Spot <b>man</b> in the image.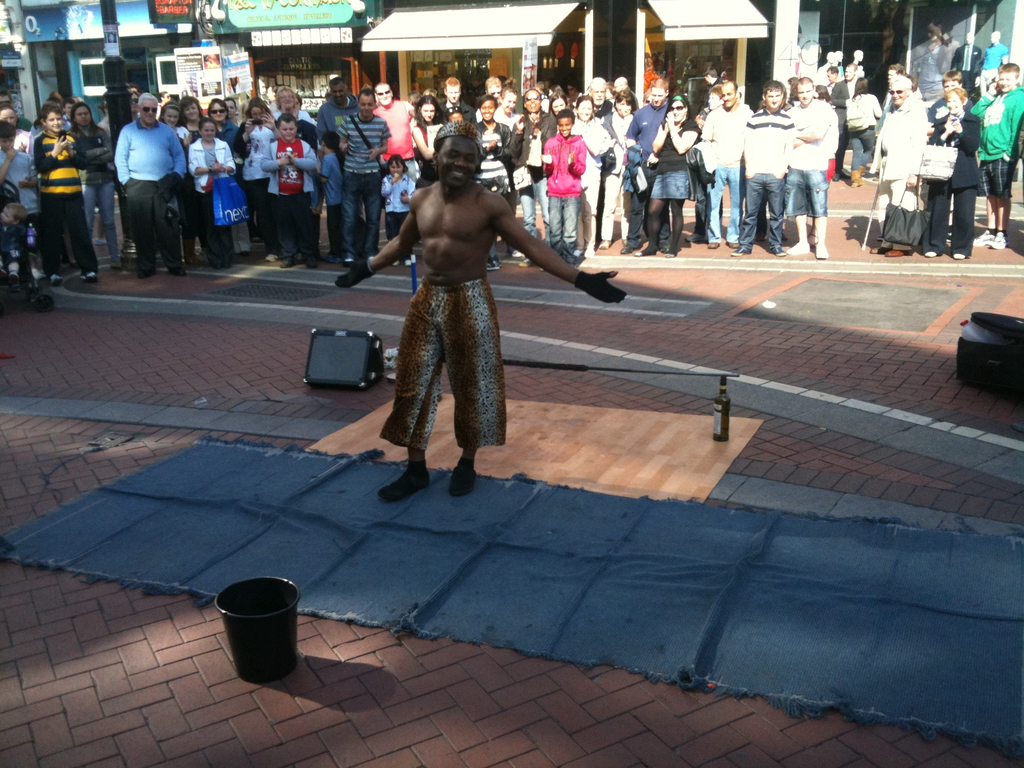
<b>man</b> found at x1=618, y1=74, x2=675, y2=260.
